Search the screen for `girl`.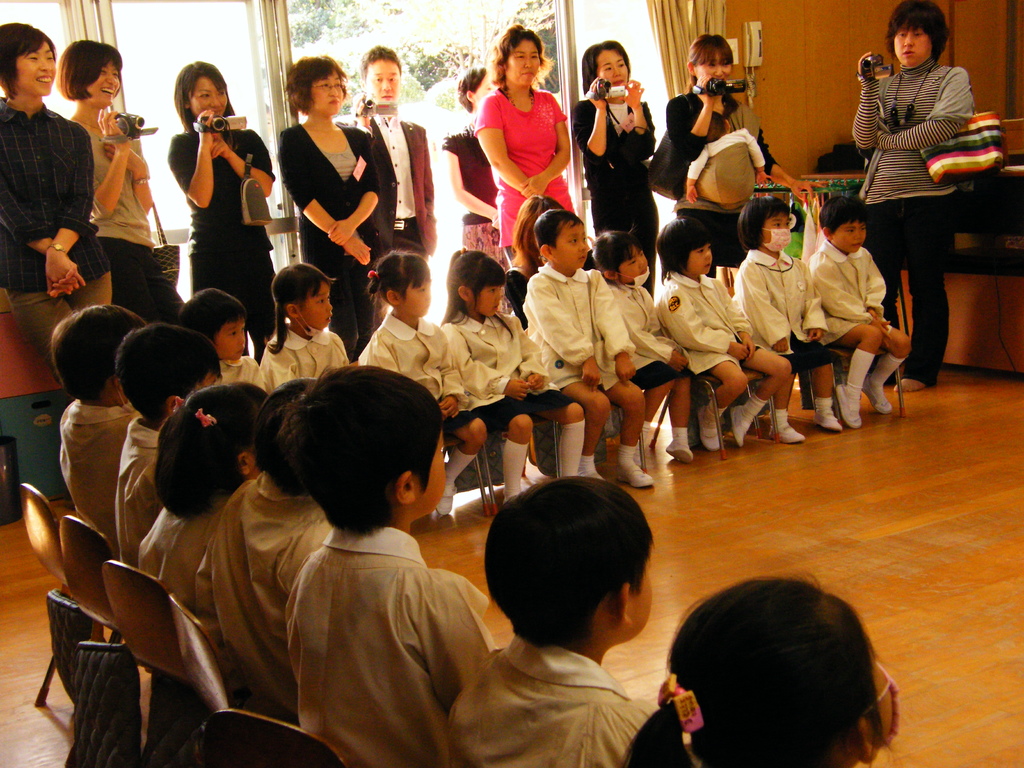
Found at 137/383/264/627.
